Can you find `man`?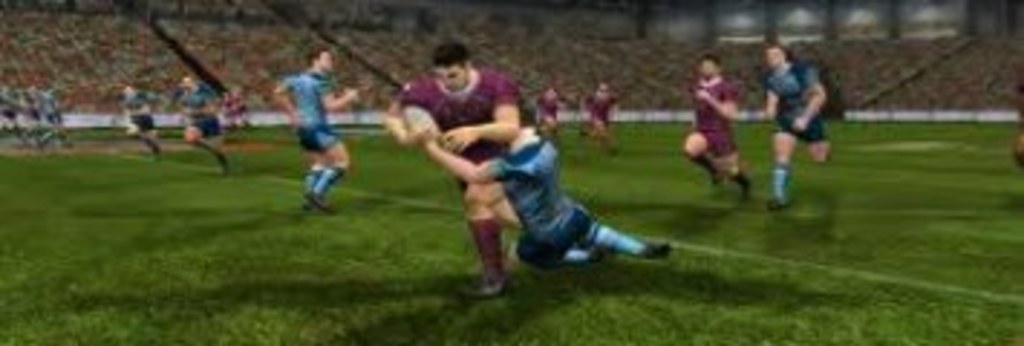
Yes, bounding box: [268, 46, 361, 213].
